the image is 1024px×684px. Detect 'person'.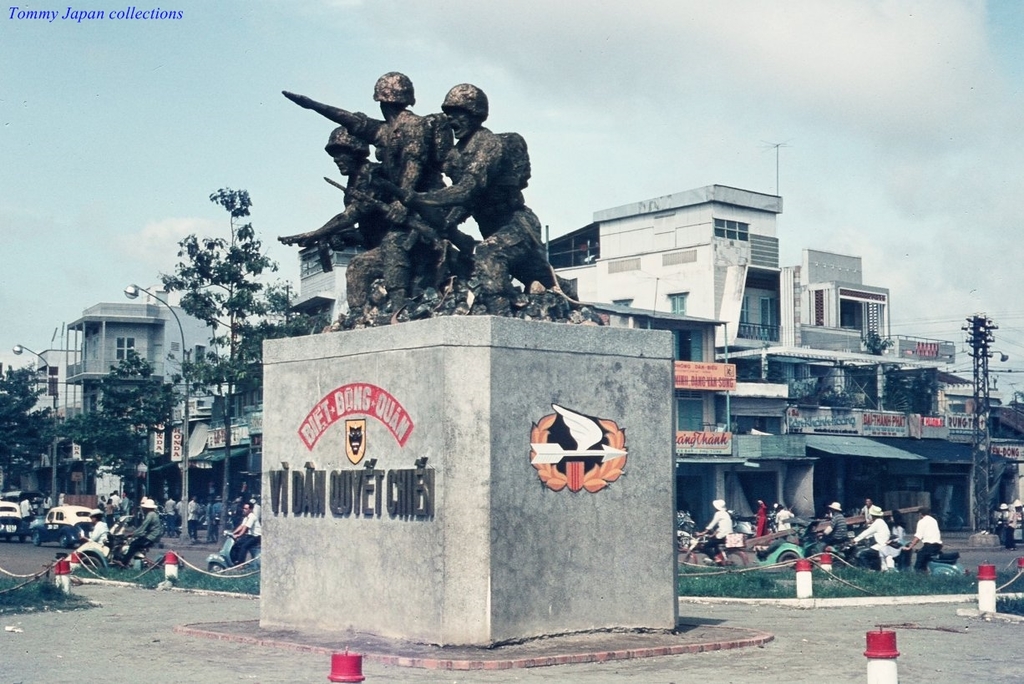
Detection: detection(839, 502, 898, 575).
